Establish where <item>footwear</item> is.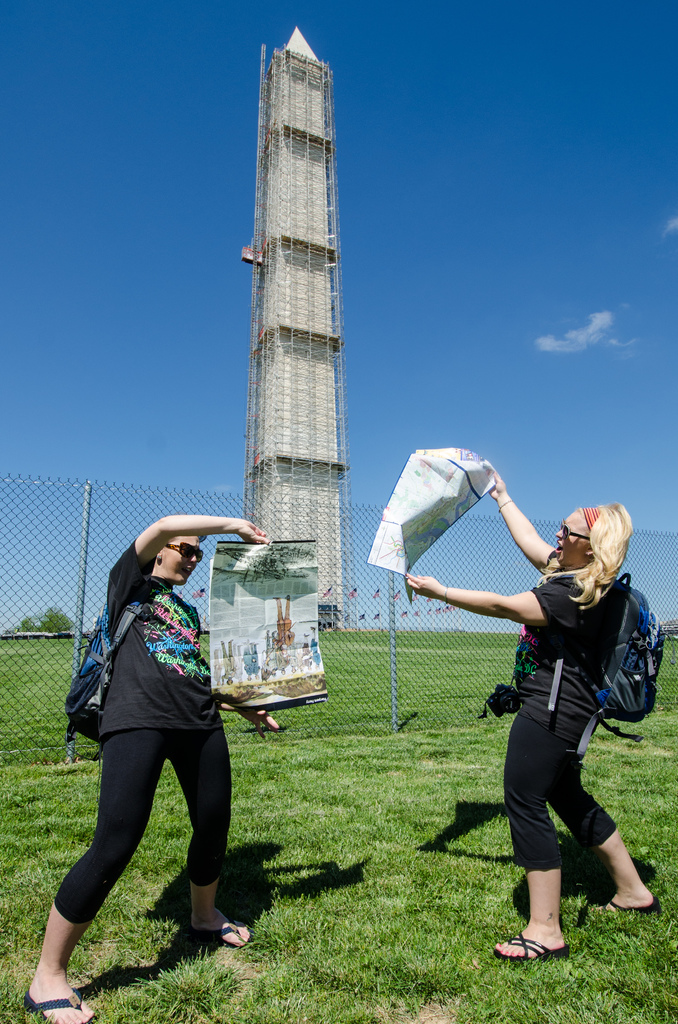
Established at [28,986,97,1023].
